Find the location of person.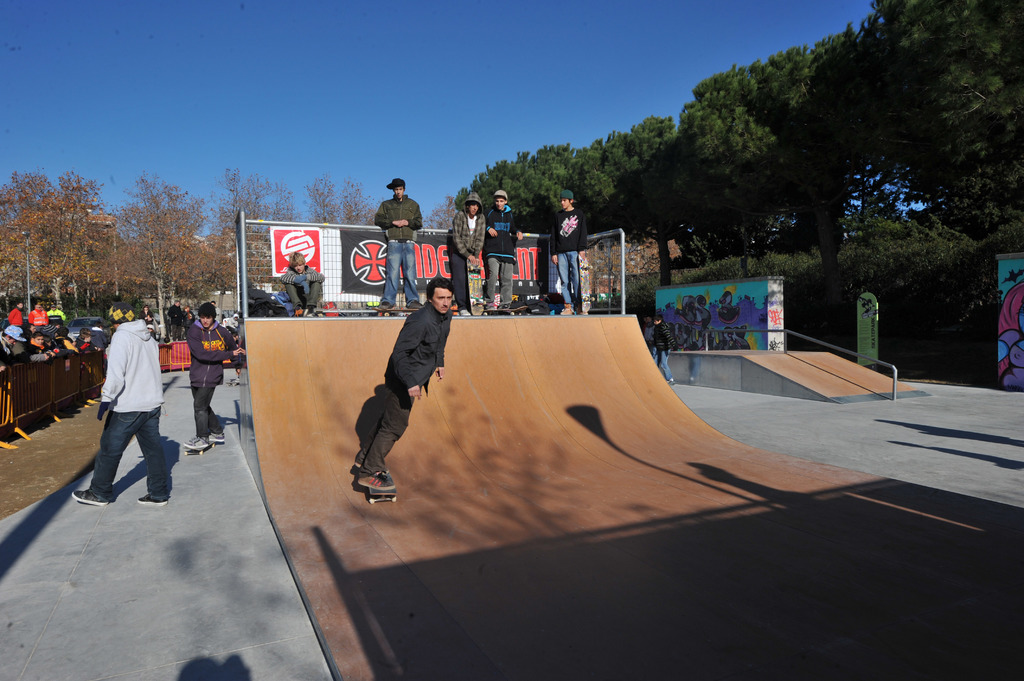
Location: bbox=[72, 298, 168, 508].
